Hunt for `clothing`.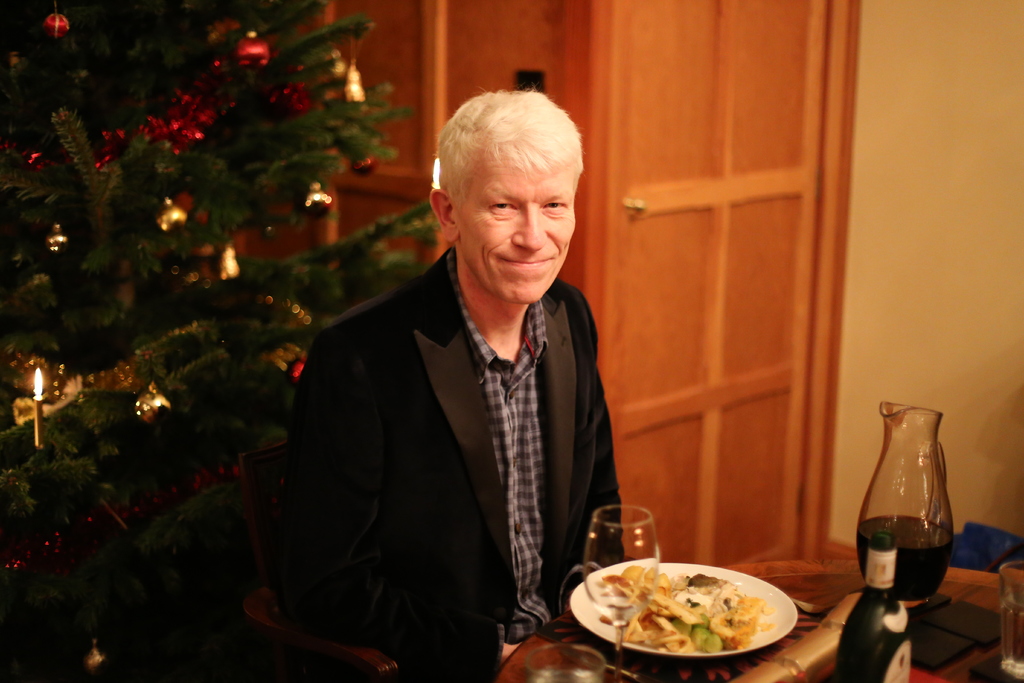
Hunted down at <box>257,226,635,674</box>.
